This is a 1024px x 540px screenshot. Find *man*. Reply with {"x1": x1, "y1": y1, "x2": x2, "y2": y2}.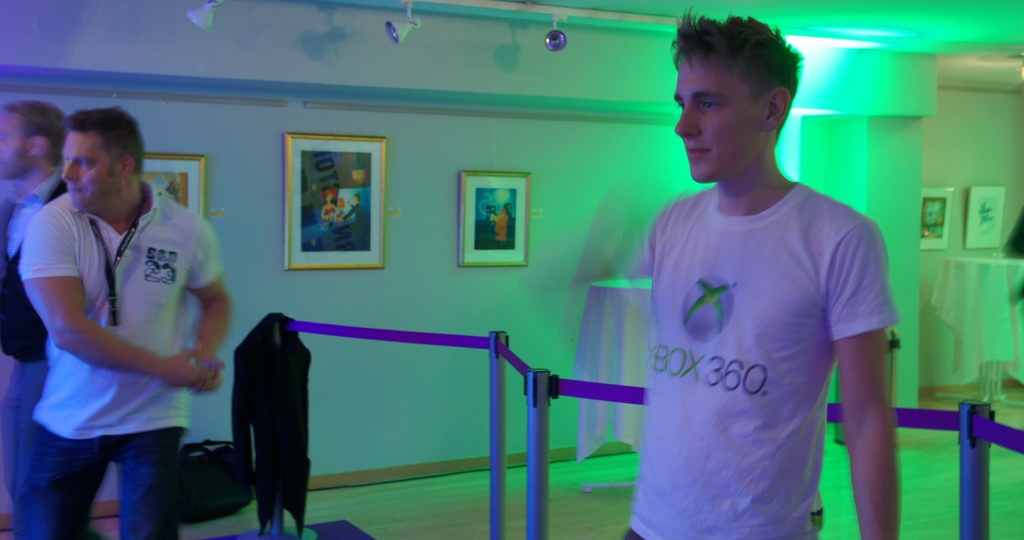
{"x1": 0, "y1": 103, "x2": 79, "y2": 539}.
